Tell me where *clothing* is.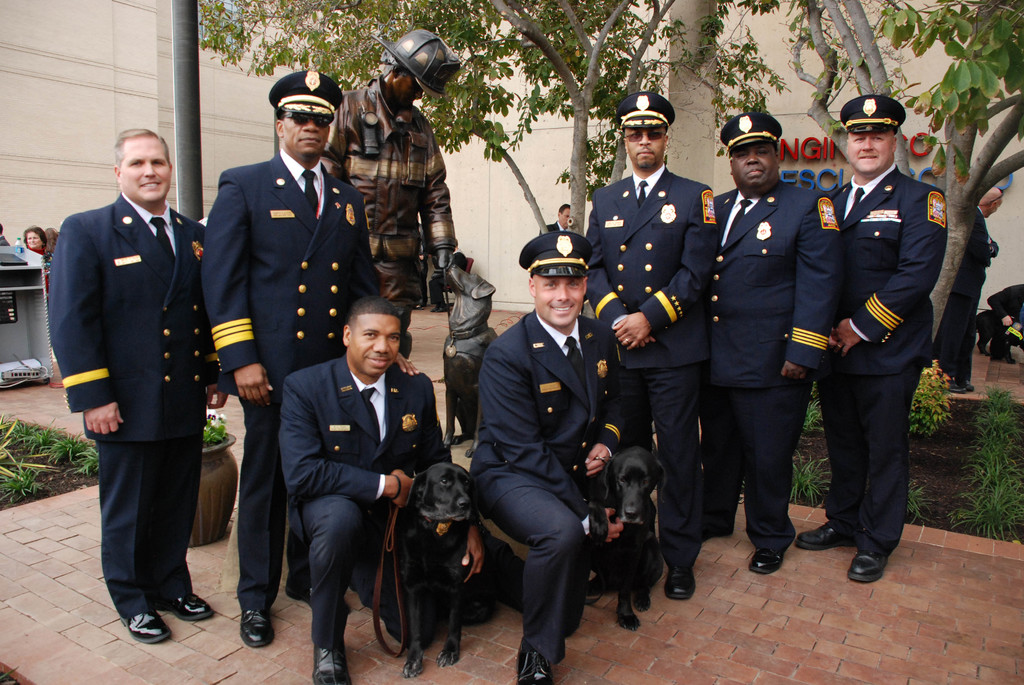
*clothing* is at (194, 149, 378, 613).
